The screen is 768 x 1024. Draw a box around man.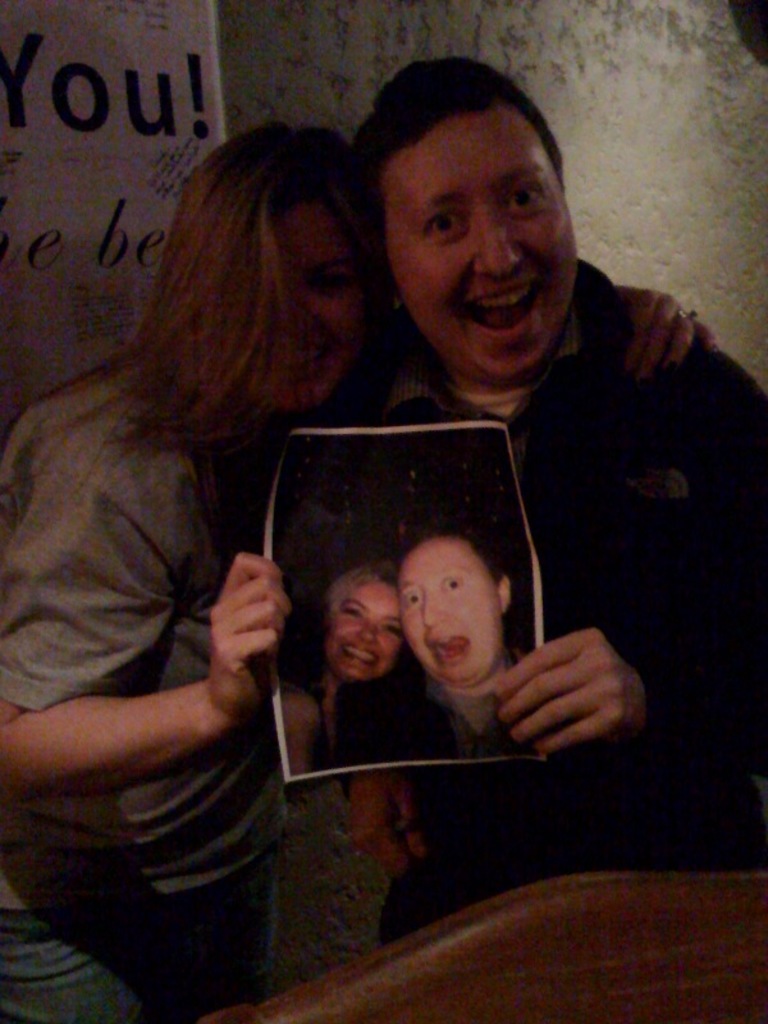
[left=328, top=51, right=767, bottom=940].
